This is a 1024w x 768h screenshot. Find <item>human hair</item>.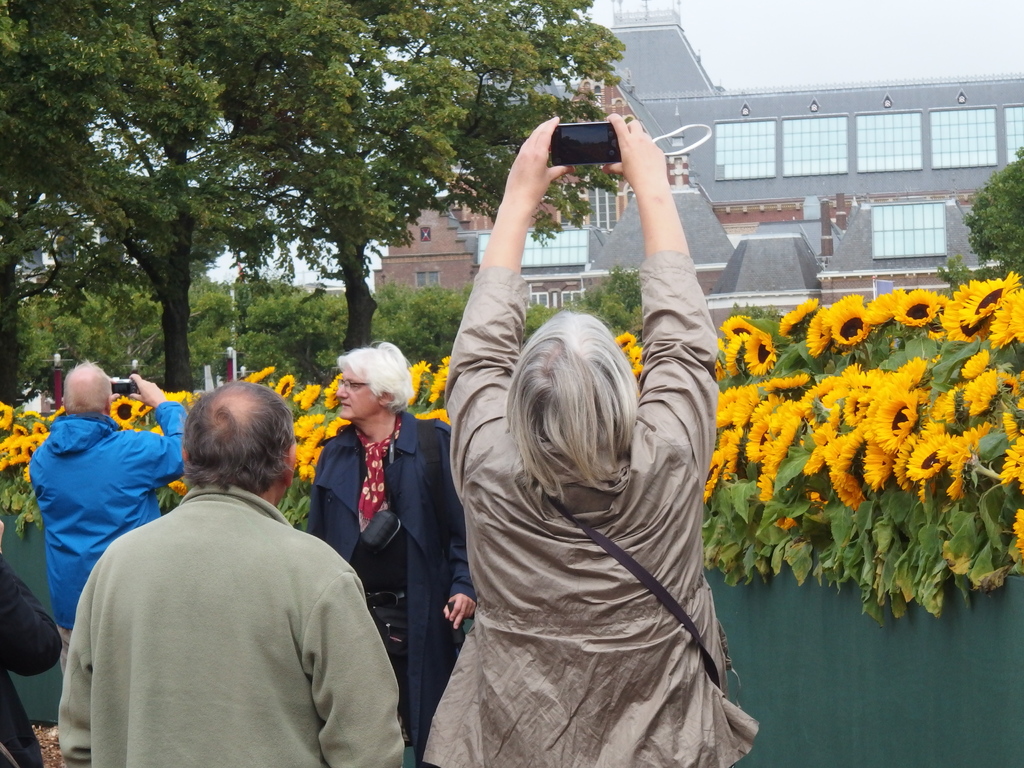
Bounding box: detection(167, 394, 281, 510).
